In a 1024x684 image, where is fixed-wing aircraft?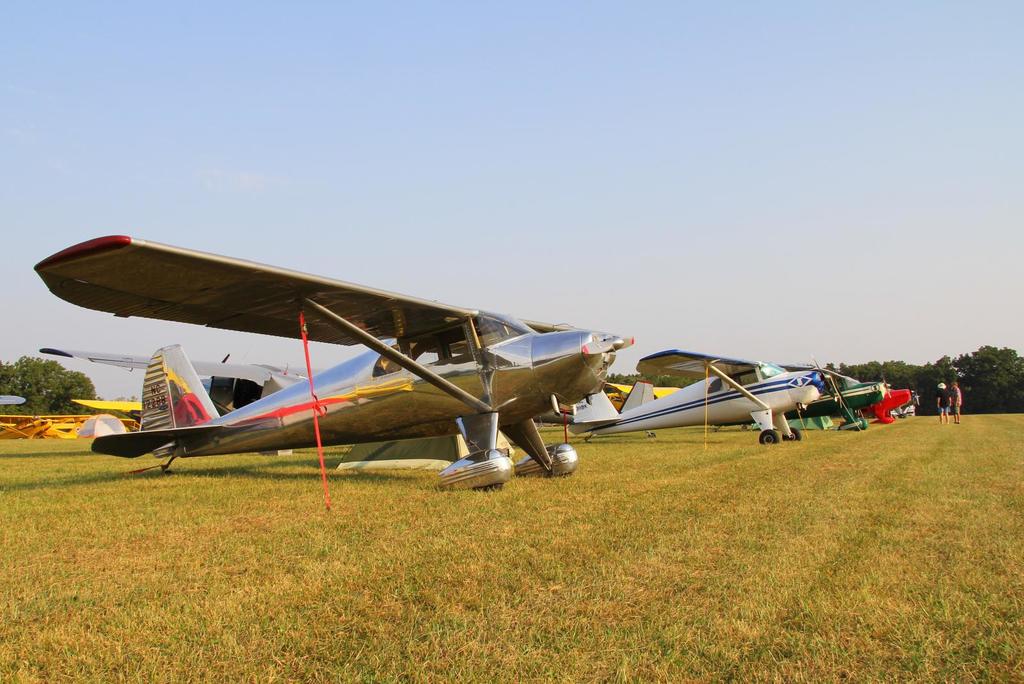
l=563, t=344, r=832, b=445.
